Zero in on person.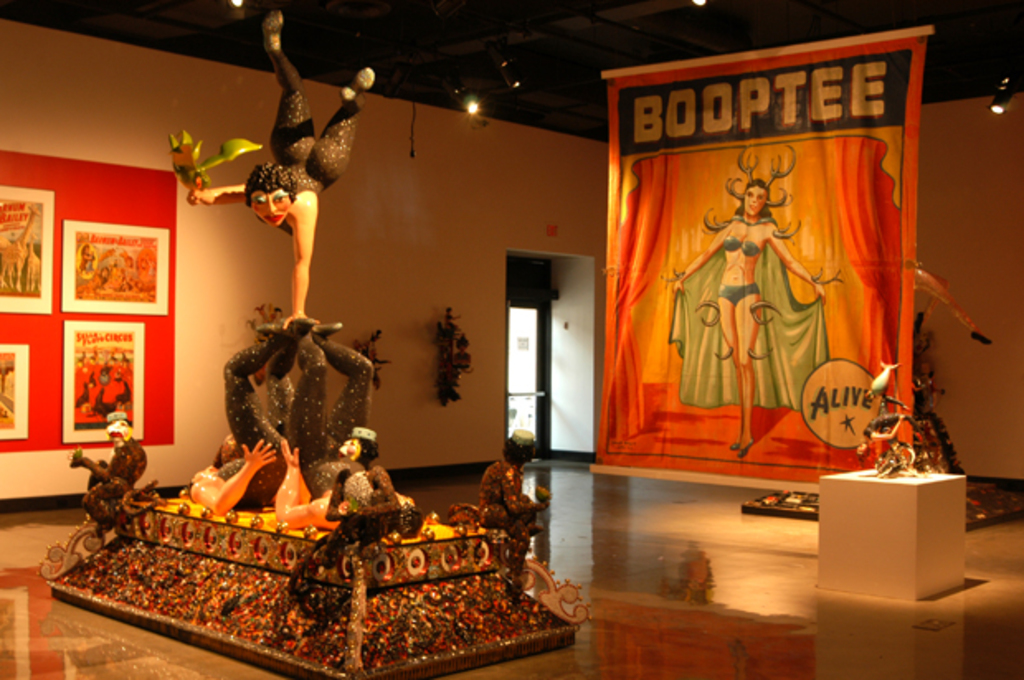
Zeroed in: box=[190, 304, 296, 530].
